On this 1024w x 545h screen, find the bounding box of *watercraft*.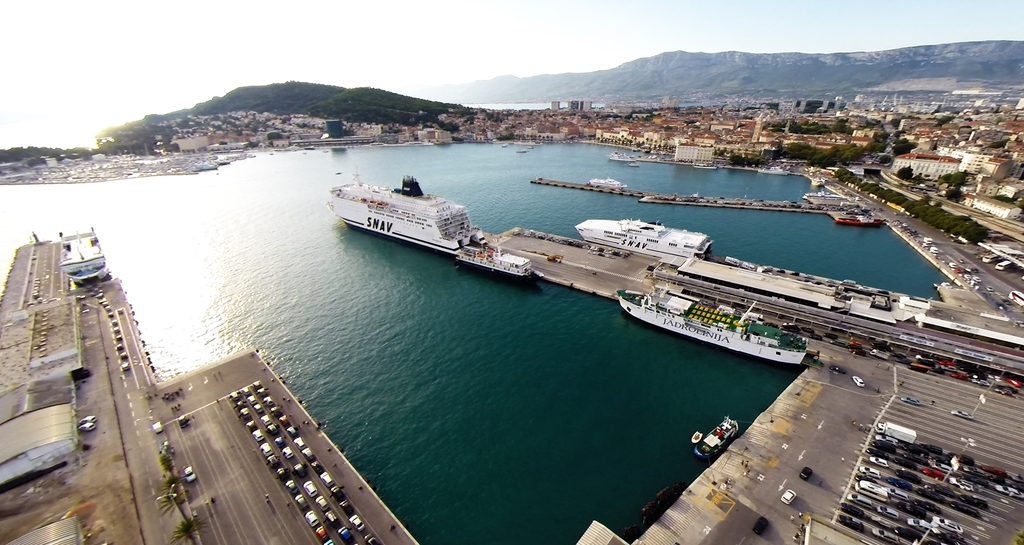
Bounding box: 573:214:712:266.
